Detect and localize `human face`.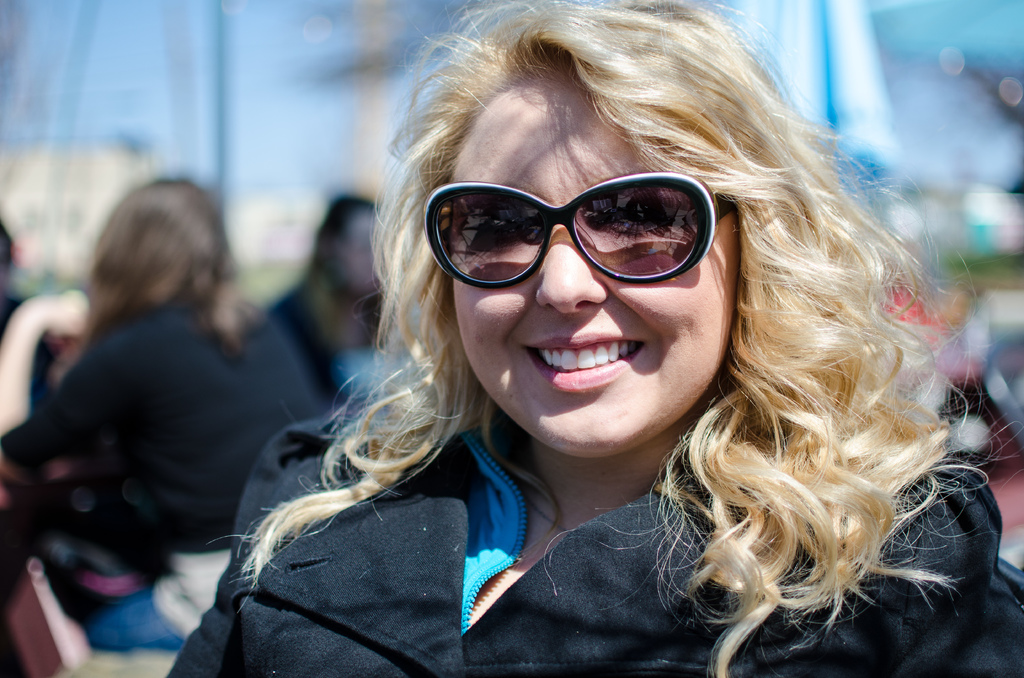
Localized at [left=436, top=92, right=745, bottom=464].
